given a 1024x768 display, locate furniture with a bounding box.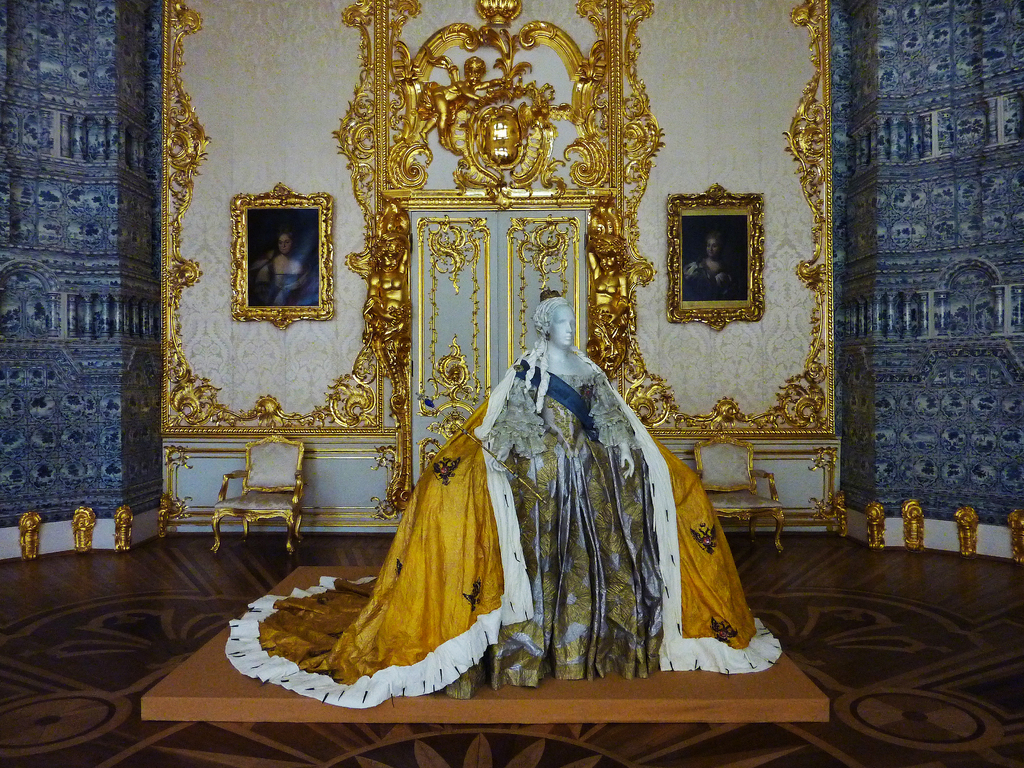
Located: Rect(137, 563, 829, 722).
